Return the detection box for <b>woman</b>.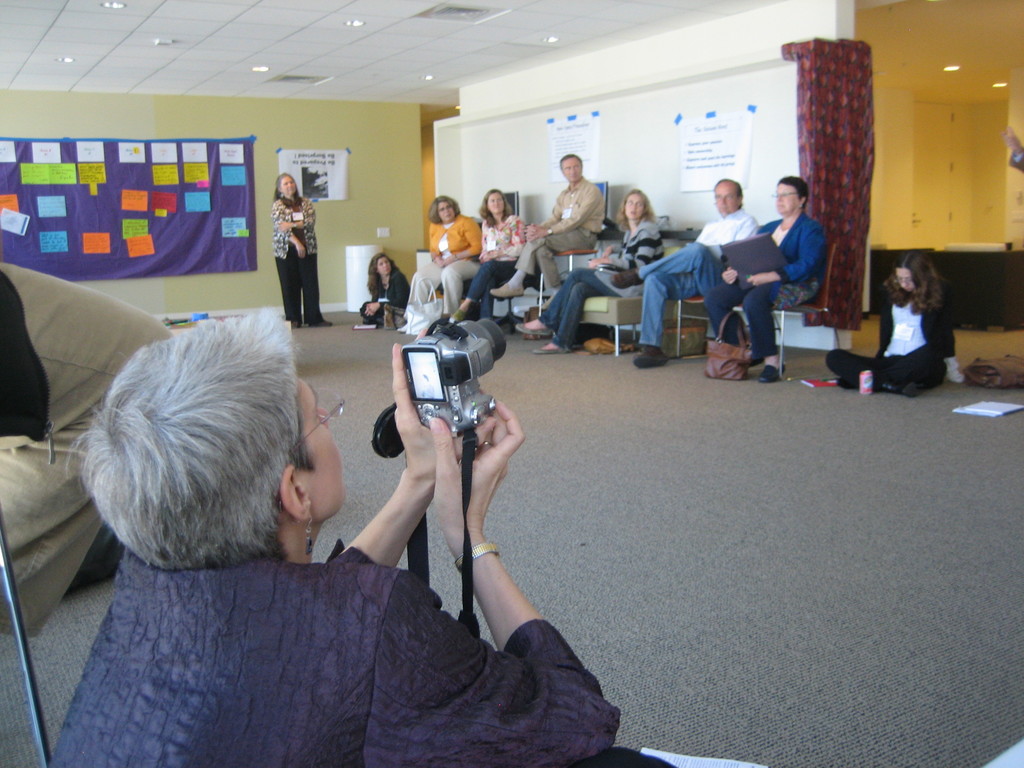
[left=419, top=375, right=435, bottom=397].
